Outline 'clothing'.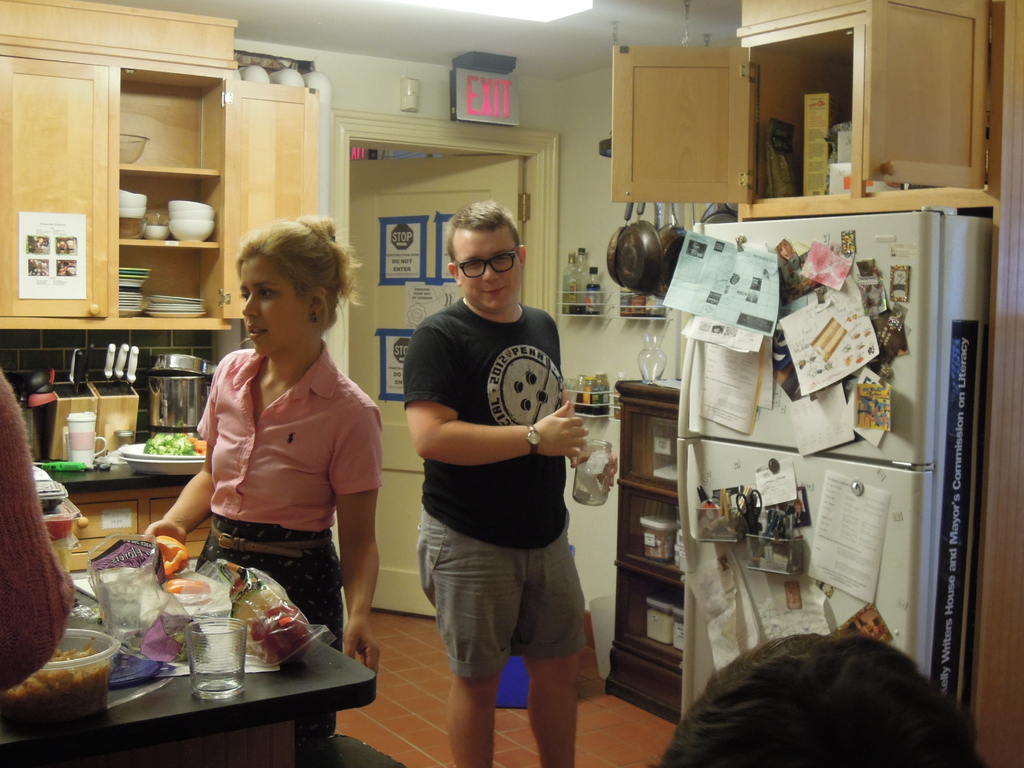
Outline: bbox(400, 301, 588, 684).
